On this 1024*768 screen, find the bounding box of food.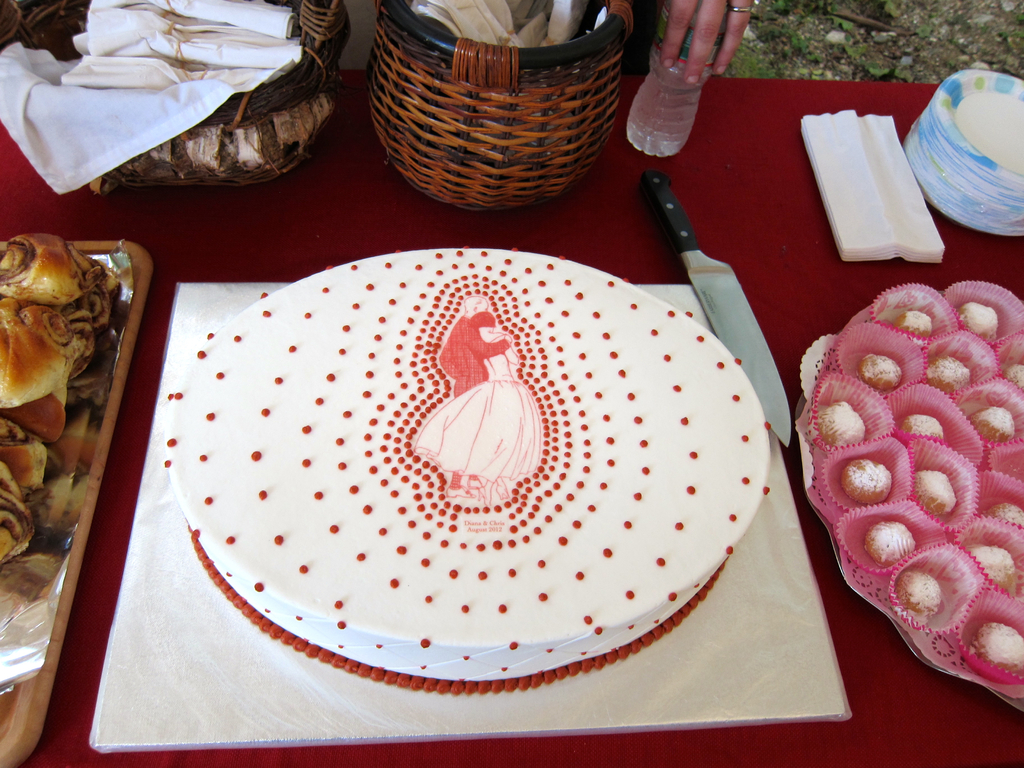
Bounding box: locate(964, 545, 1019, 596).
